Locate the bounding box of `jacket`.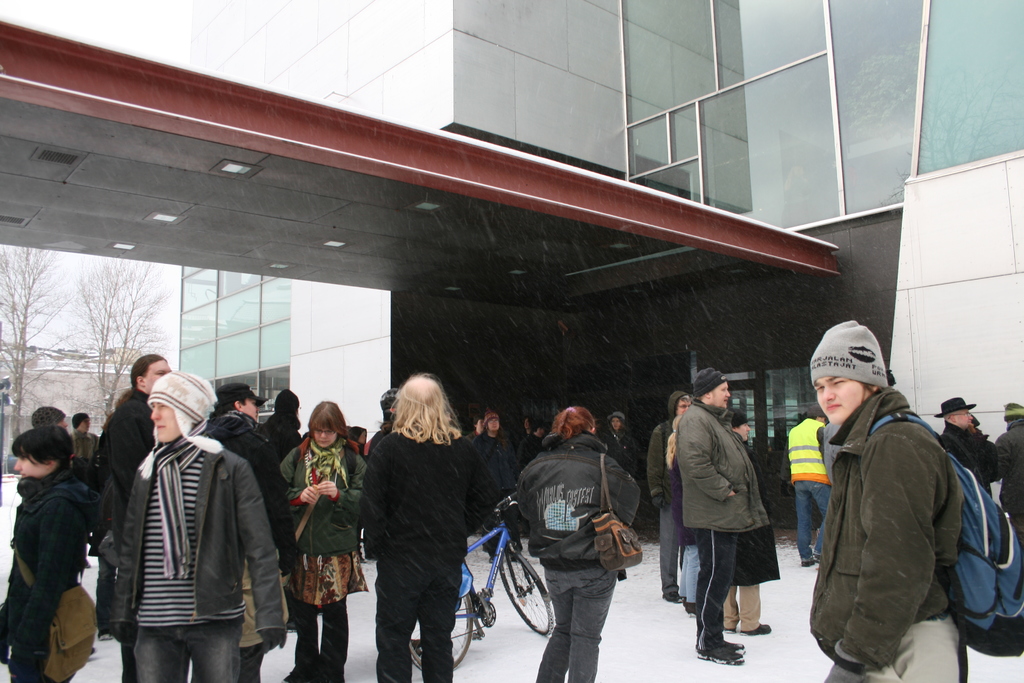
Bounding box: <box>275,436,372,562</box>.
